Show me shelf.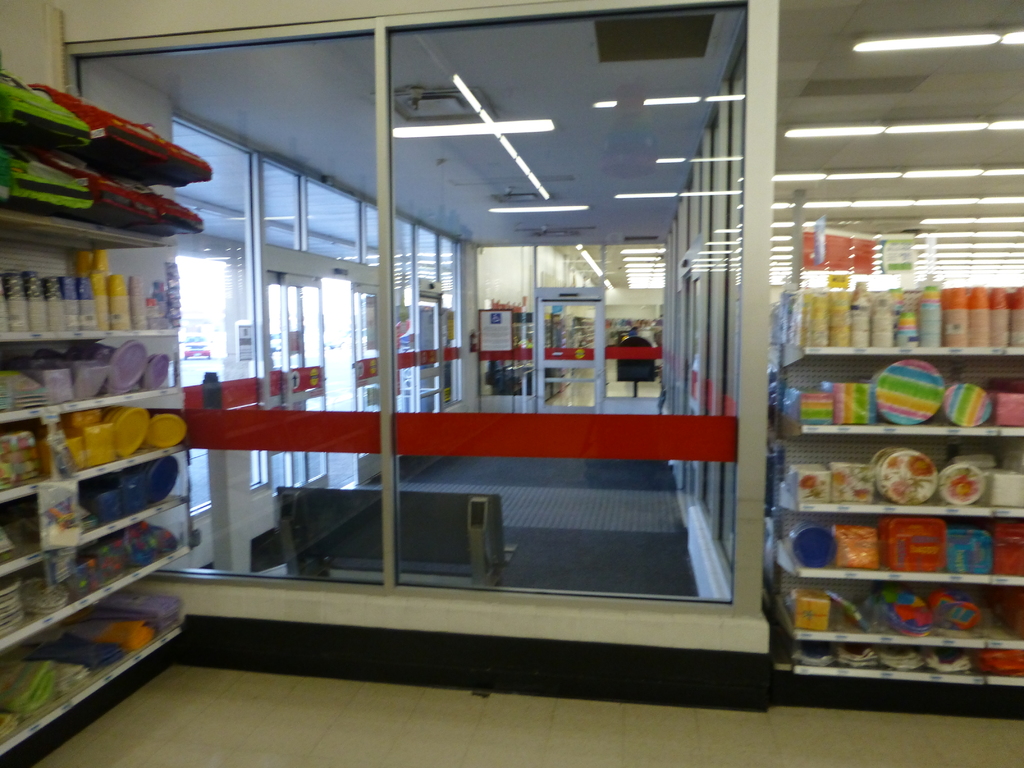
shelf is here: BBox(769, 352, 1023, 431).
